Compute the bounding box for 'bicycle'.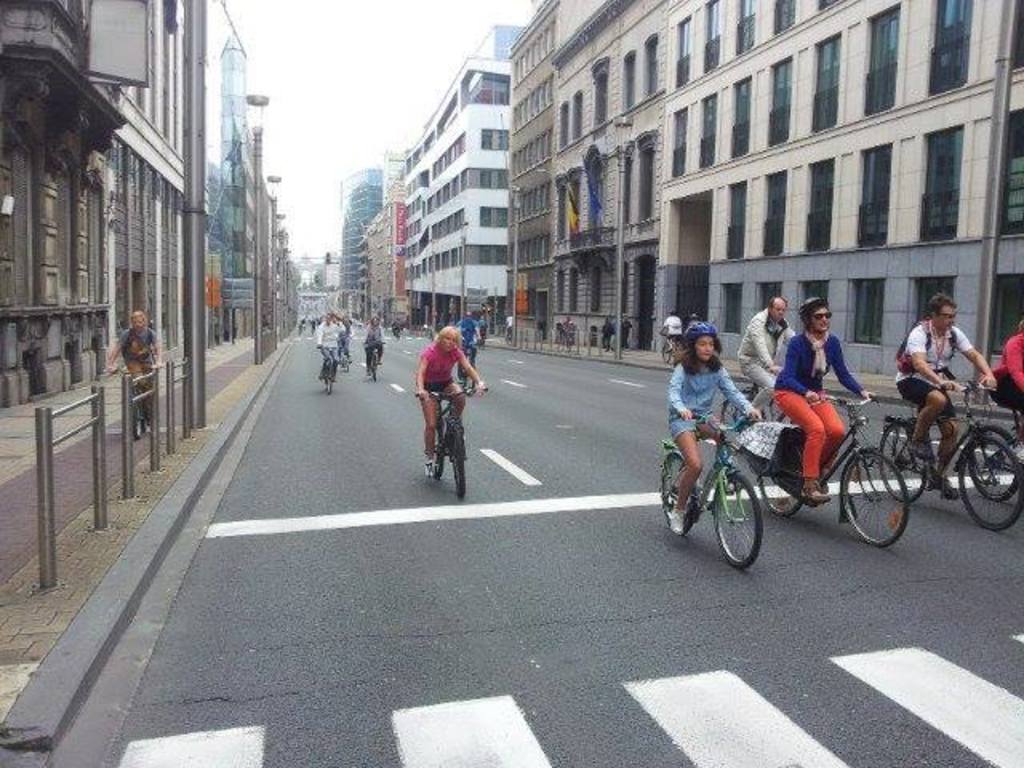
x1=498 y1=325 x2=517 y2=350.
